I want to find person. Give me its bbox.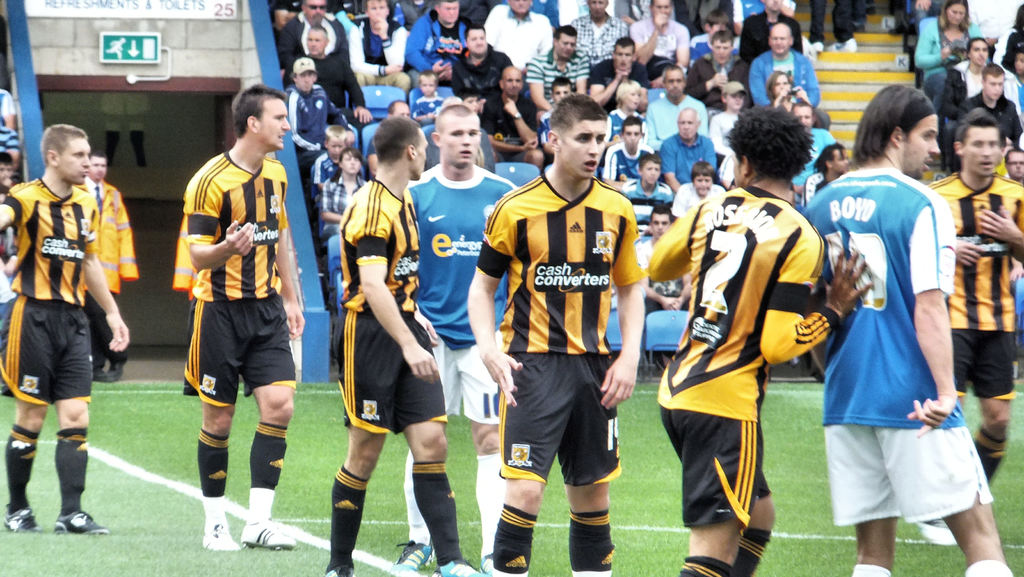
<bbox>588, 35, 648, 108</bbox>.
